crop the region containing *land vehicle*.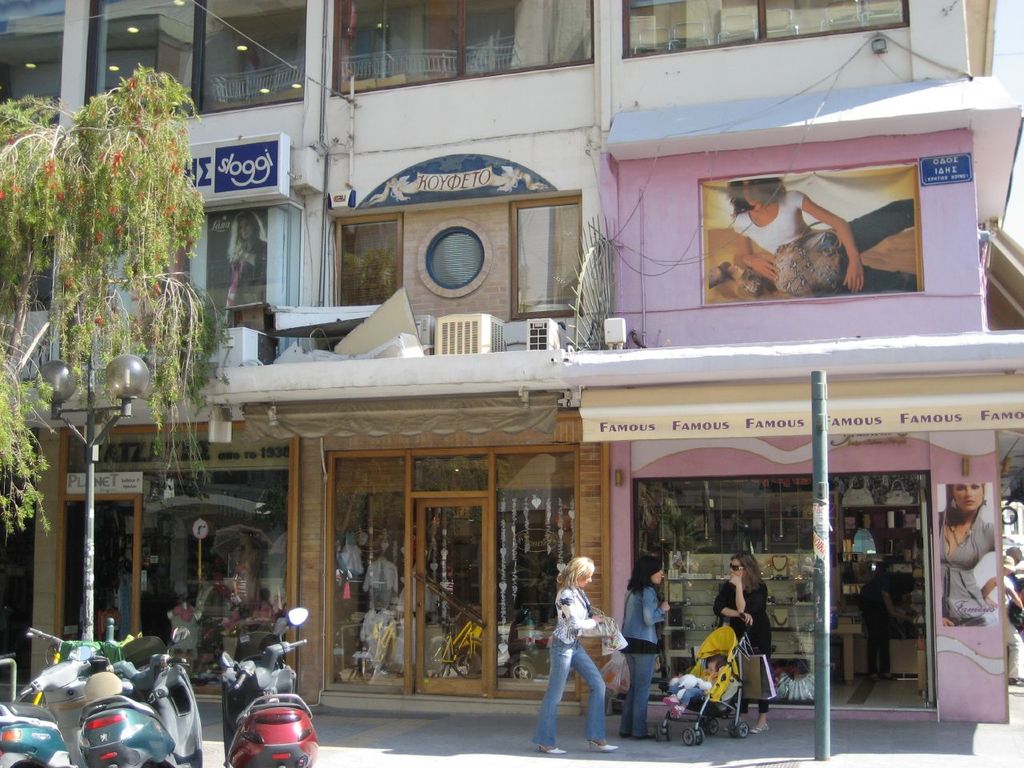
Crop region: x1=211 y1=646 x2=320 y2=762.
